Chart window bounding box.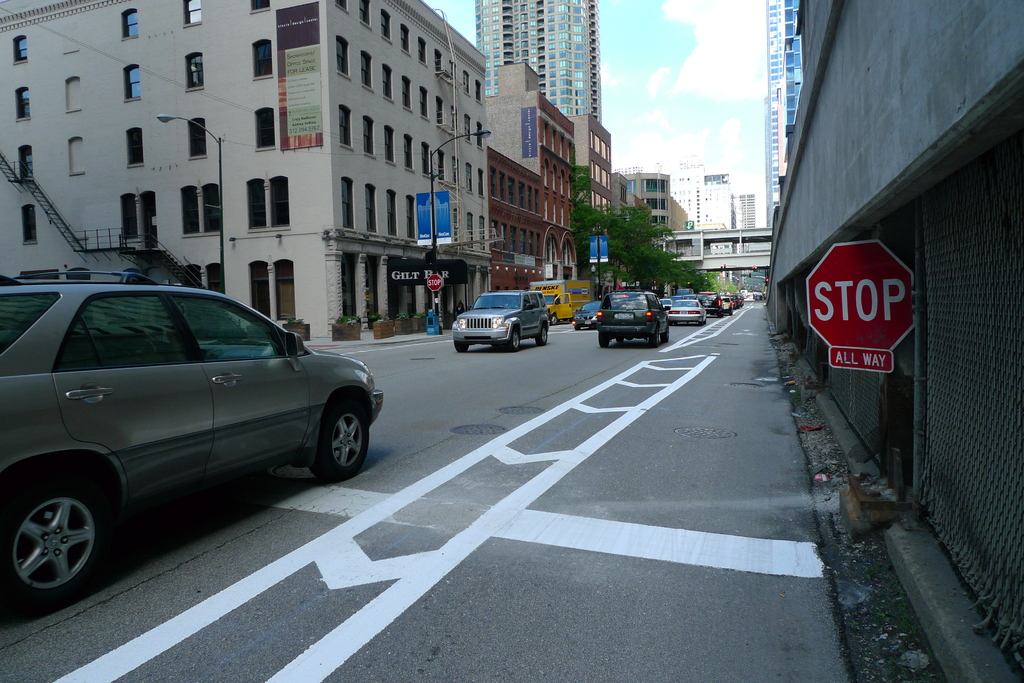
Charted: l=420, t=90, r=429, b=123.
